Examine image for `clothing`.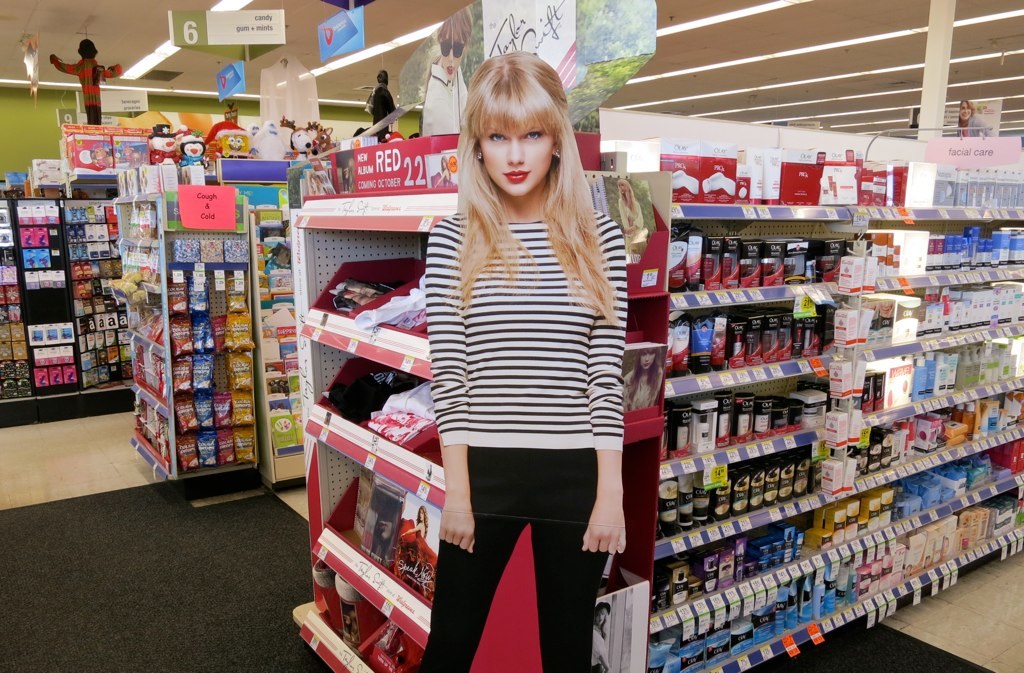
Examination result: [405,125,638,636].
